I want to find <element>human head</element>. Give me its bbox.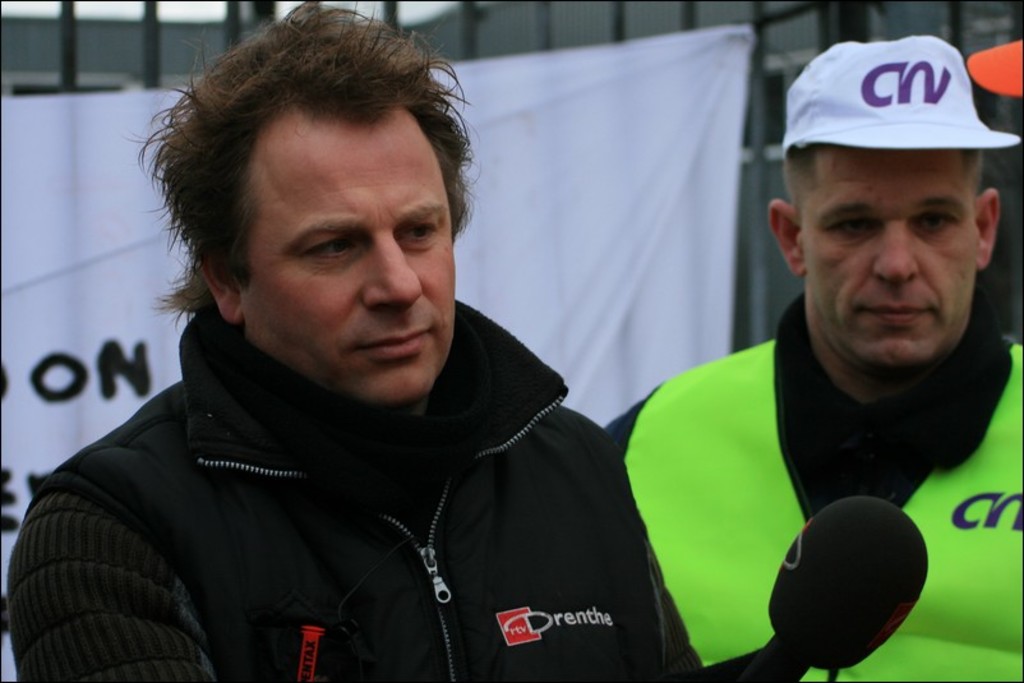
bbox=[195, 28, 467, 364].
